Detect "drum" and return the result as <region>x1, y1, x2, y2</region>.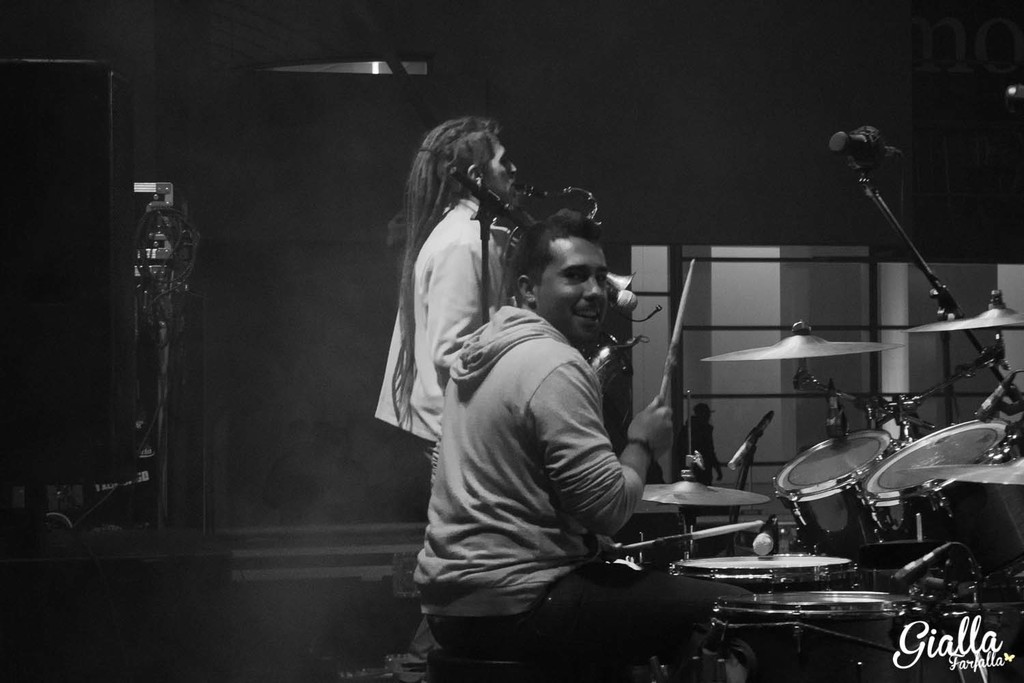
<region>770, 430, 899, 556</region>.
